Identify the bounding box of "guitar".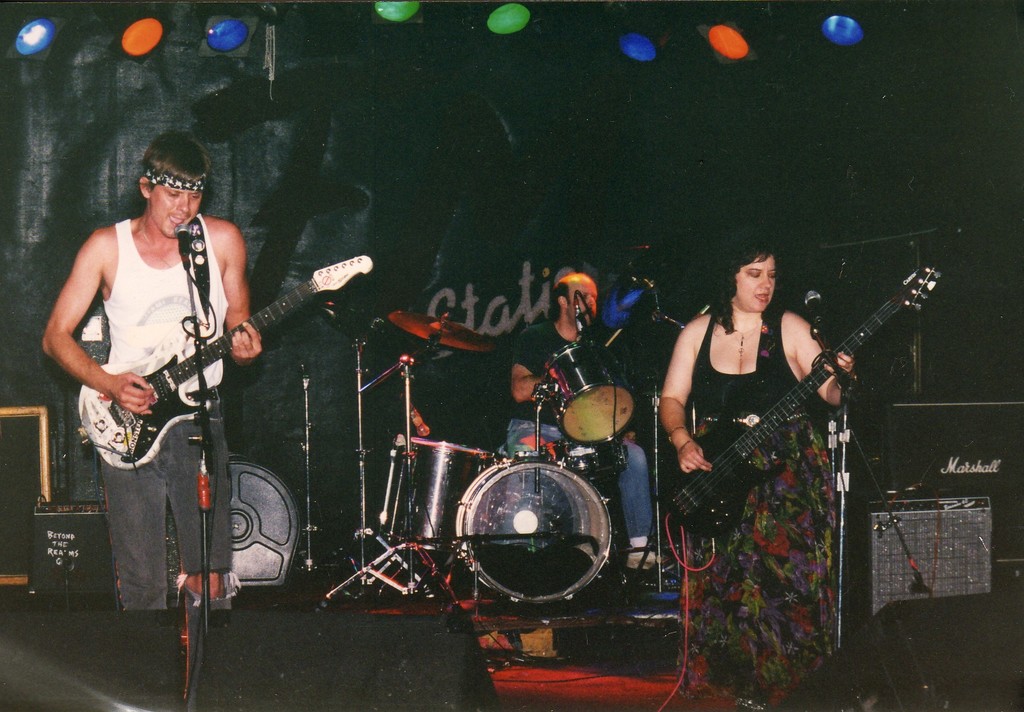
select_region(645, 270, 946, 566).
